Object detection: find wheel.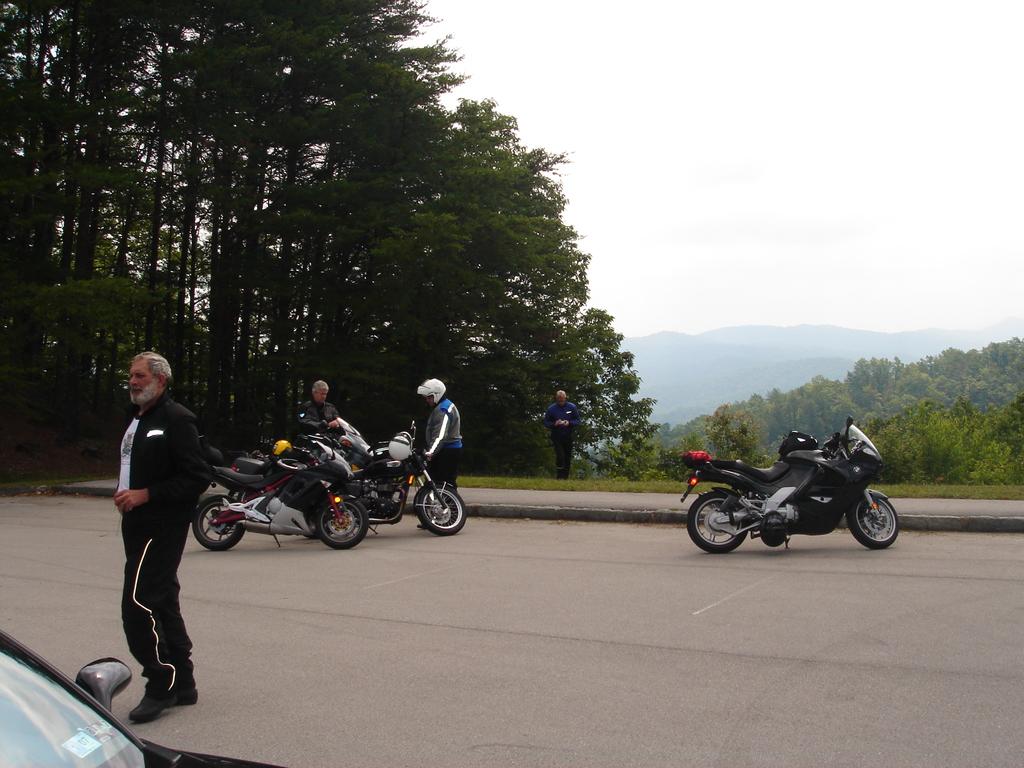
pyautogui.locateOnScreen(686, 493, 748, 547).
